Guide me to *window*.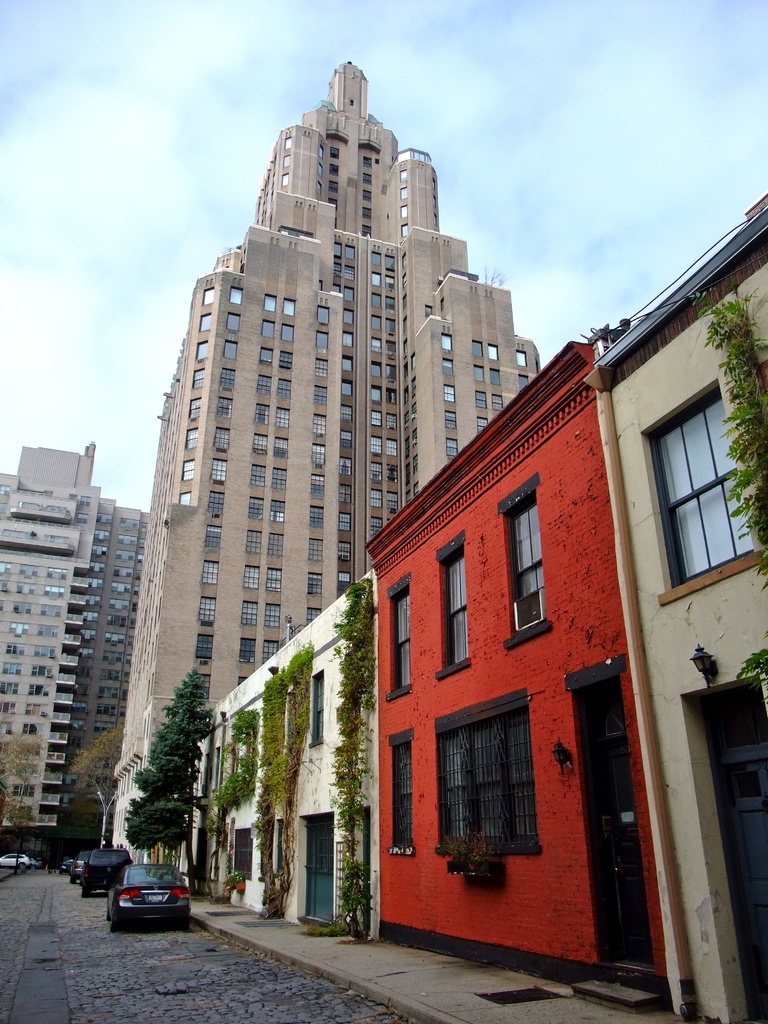
Guidance: [x1=384, y1=273, x2=394, y2=292].
